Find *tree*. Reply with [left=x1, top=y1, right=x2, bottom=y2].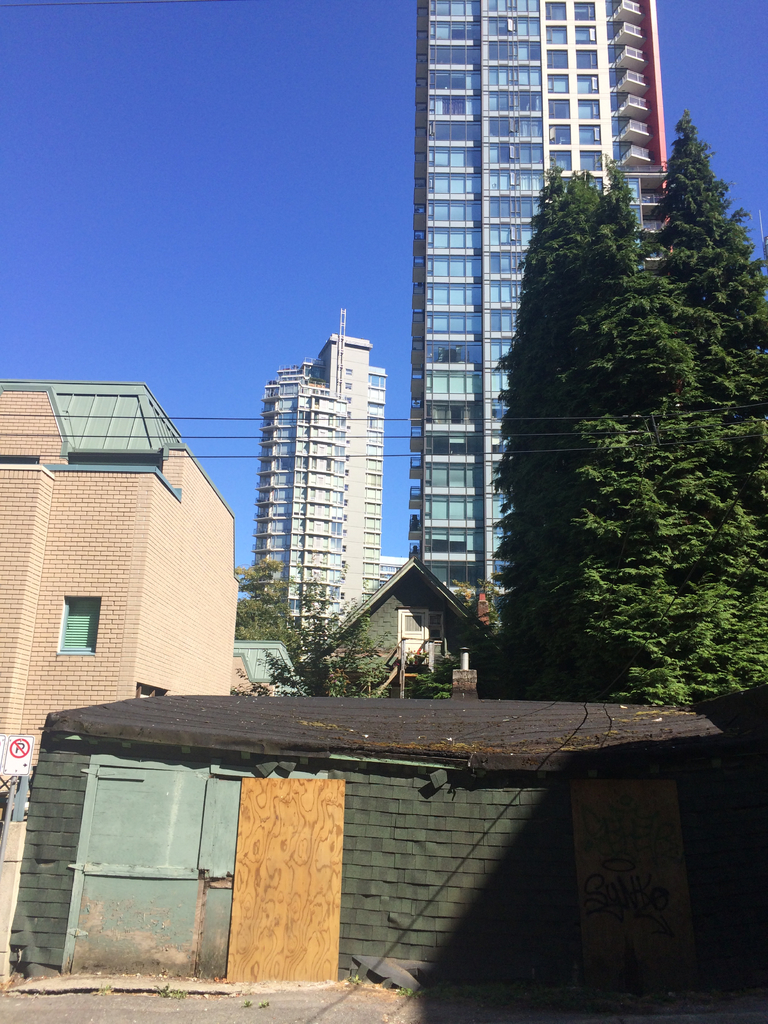
[left=487, top=121, right=748, bottom=712].
